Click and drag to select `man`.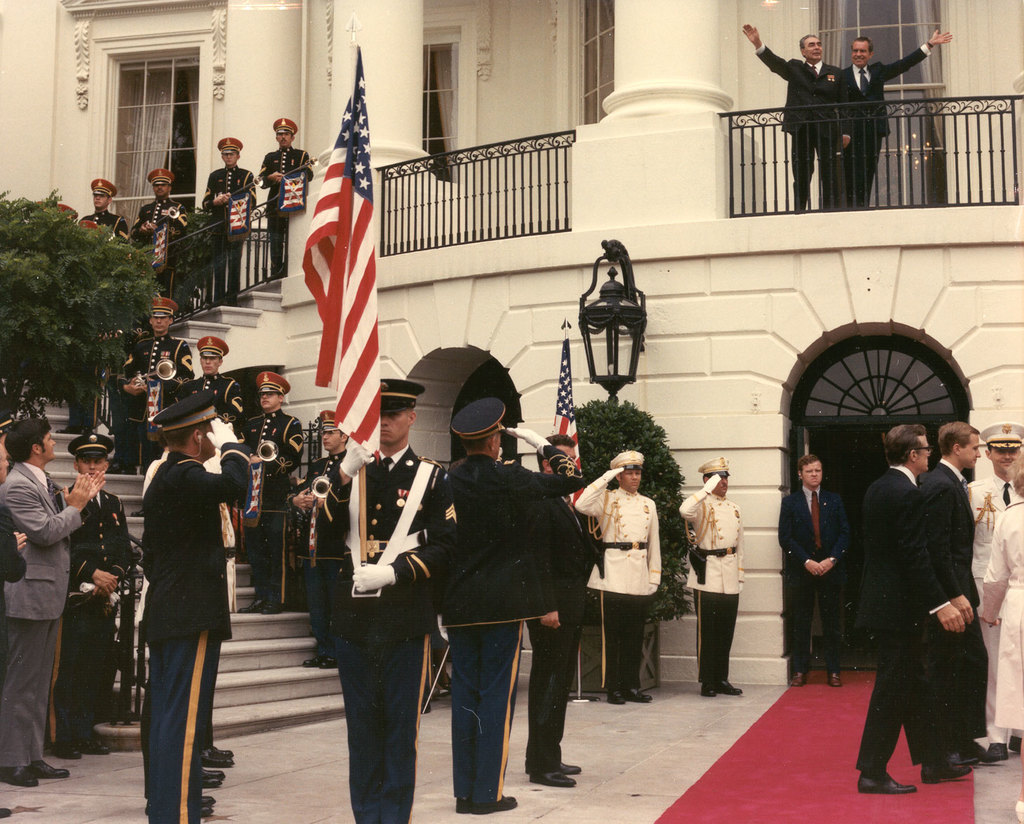
Selection: {"left": 962, "top": 421, "right": 1023, "bottom": 729}.
